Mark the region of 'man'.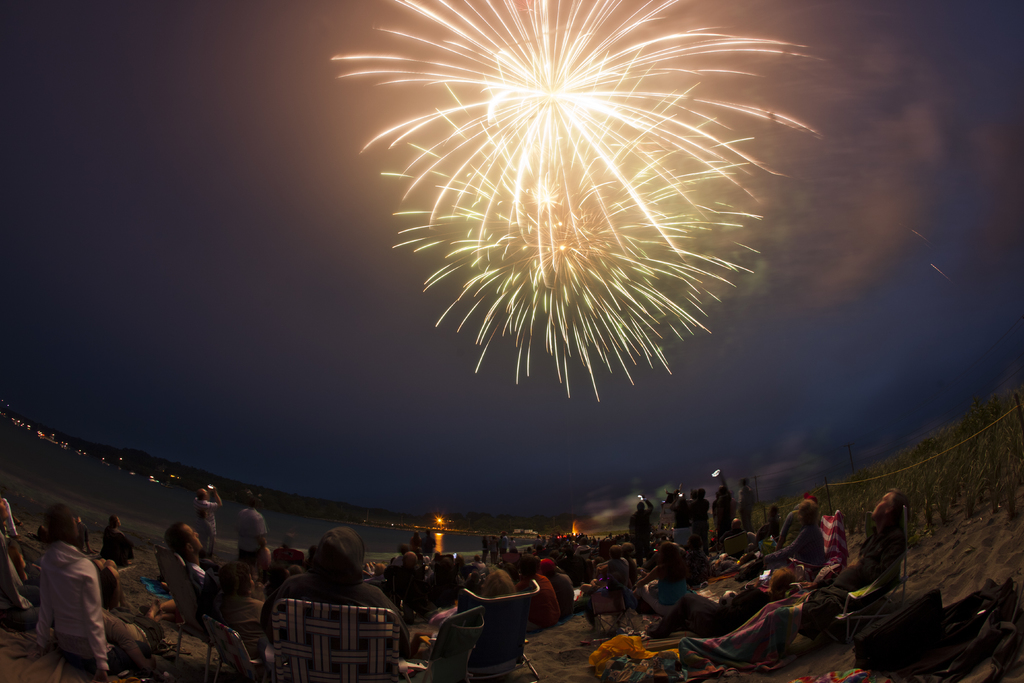
Region: bbox(163, 520, 208, 589).
